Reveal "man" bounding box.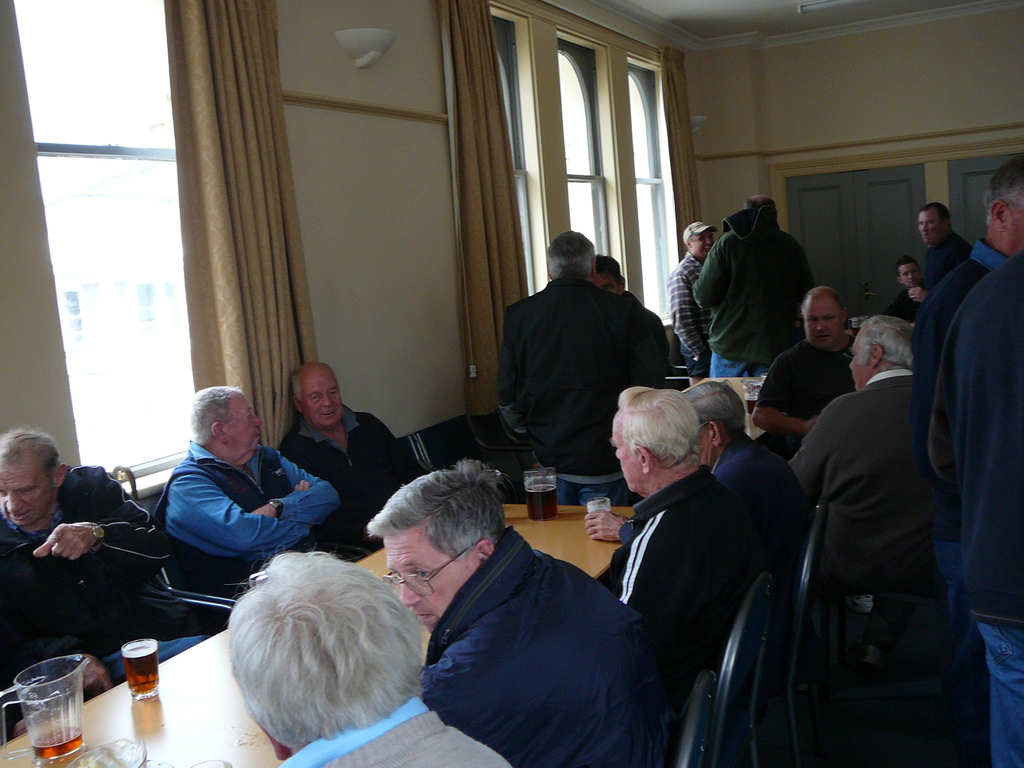
Revealed: detection(229, 540, 508, 767).
